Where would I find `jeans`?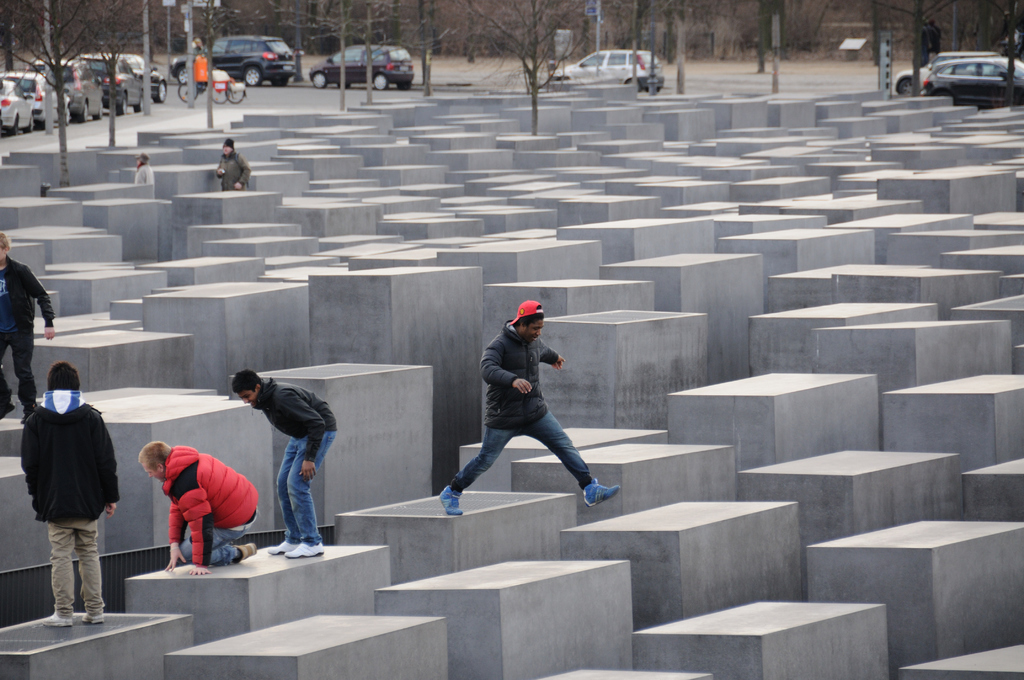
At 186:515:253:564.
